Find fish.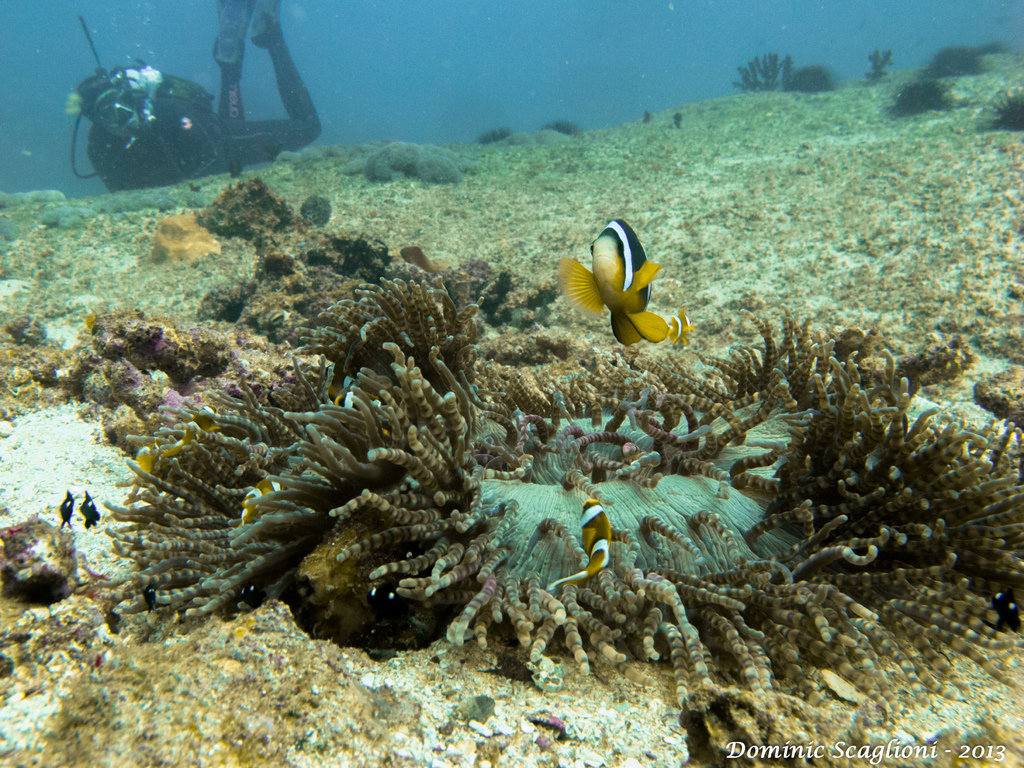
(left=560, top=211, right=693, bottom=366).
